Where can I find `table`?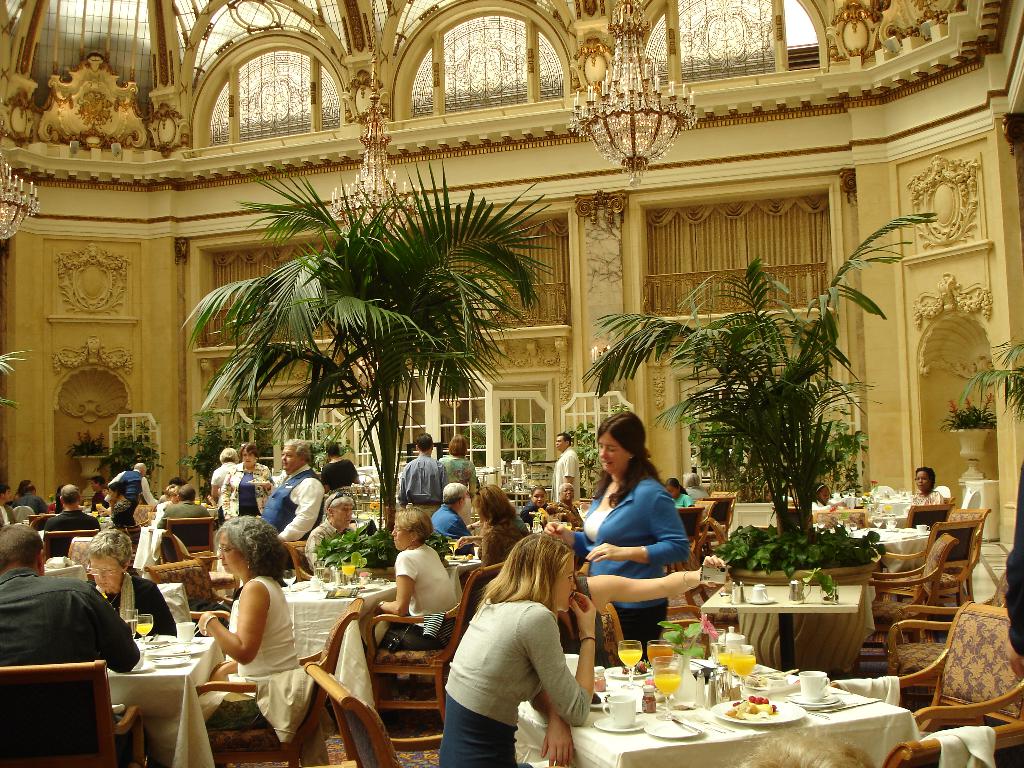
You can find it at bbox=[281, 581, 396, 642].
